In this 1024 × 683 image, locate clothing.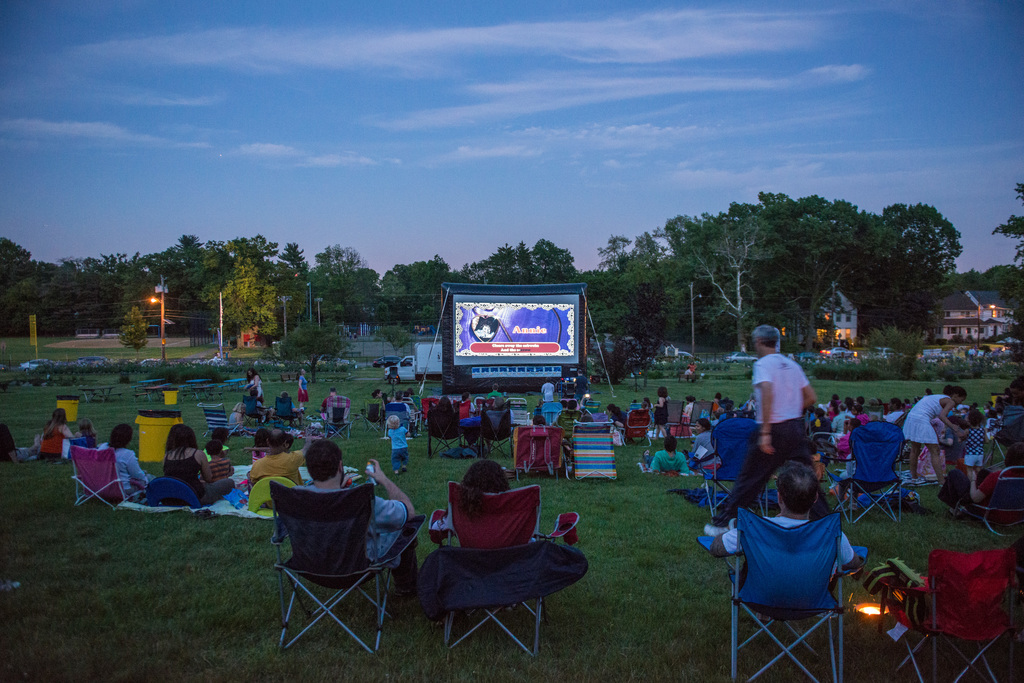
Bounding box: [left=248, top=382, right=271, bottom=411].
